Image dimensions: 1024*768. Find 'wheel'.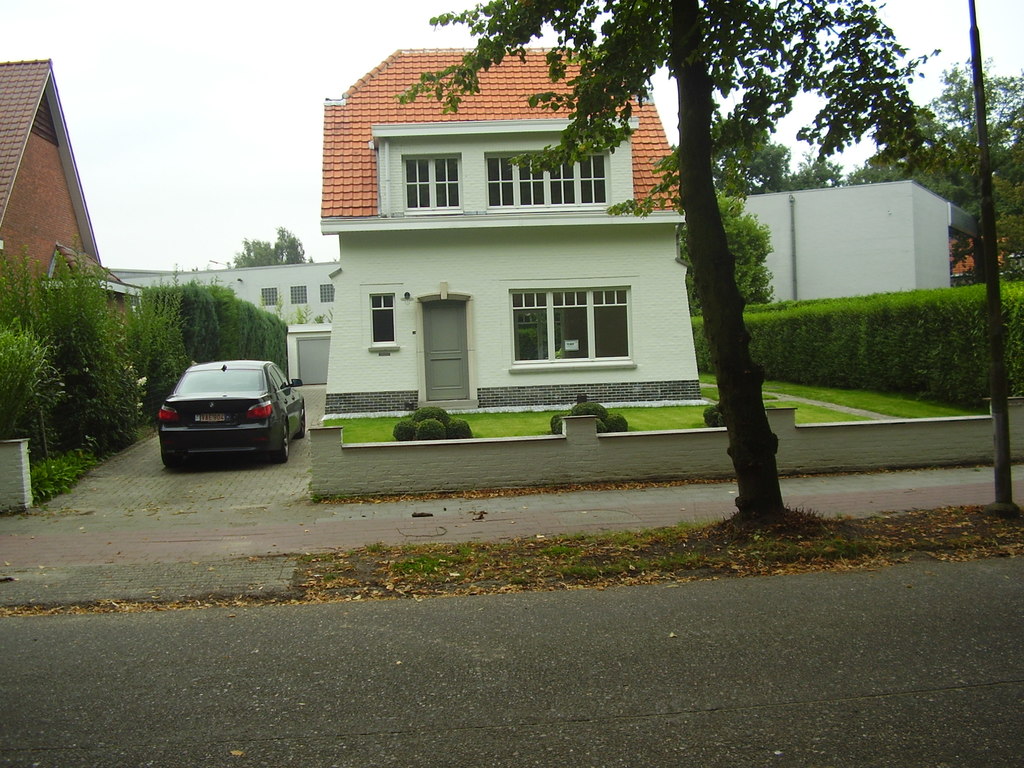
<box>297,412,308,438</box>.
